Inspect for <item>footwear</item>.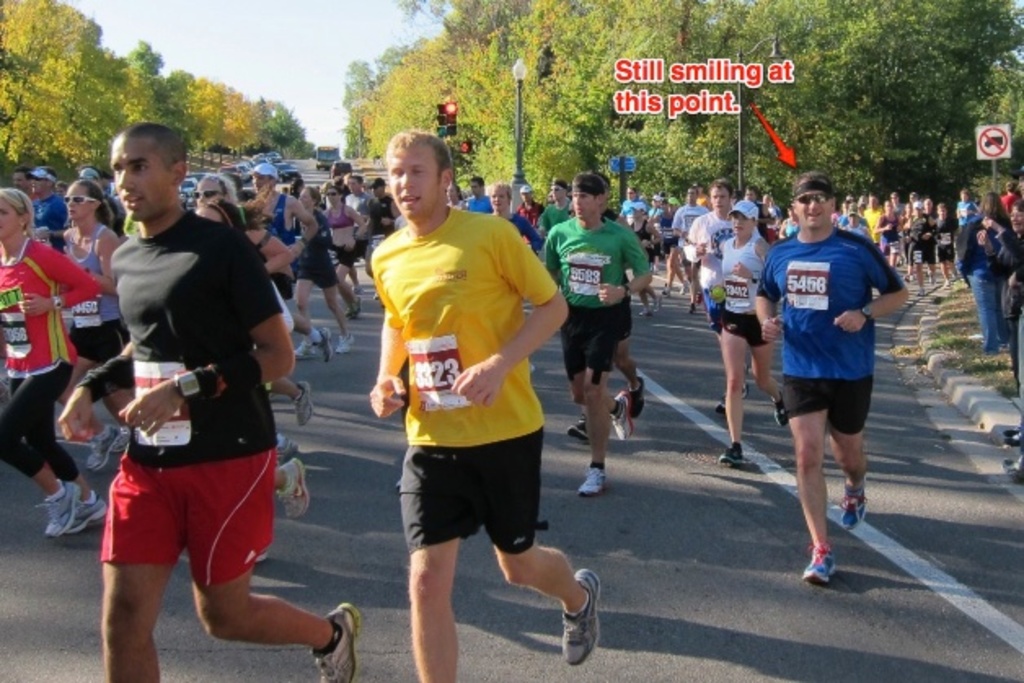
Inspection: (x1=625, y1=373, x2=644, y2=416).
